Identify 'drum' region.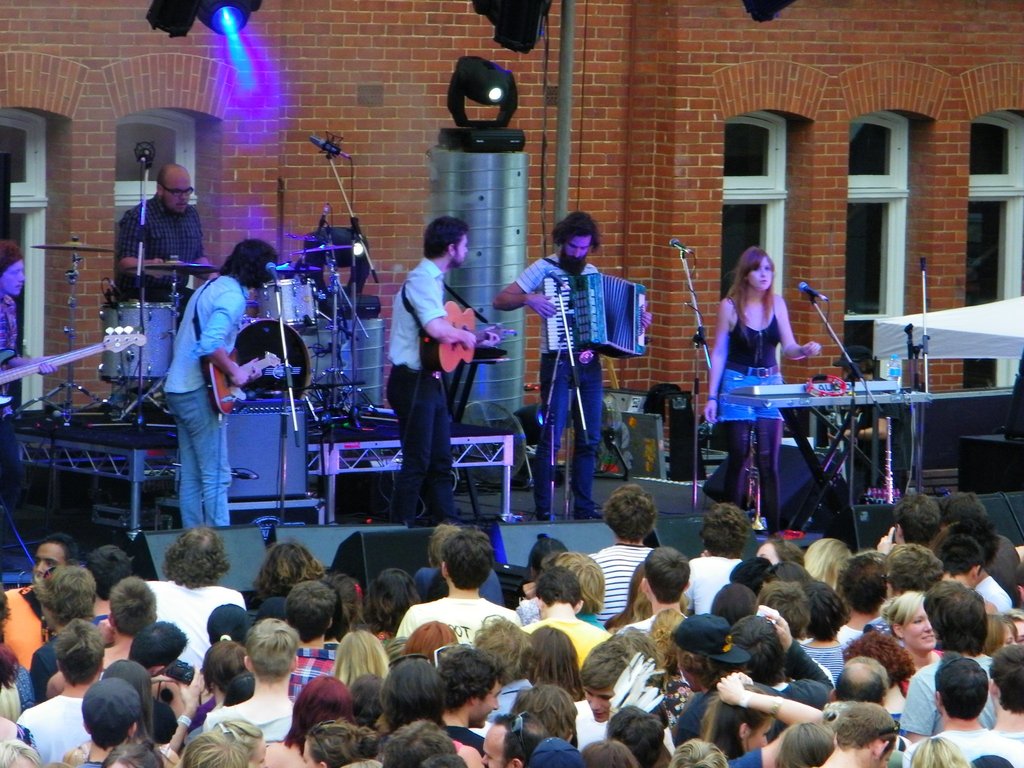
Region: 97,299,178,382.
